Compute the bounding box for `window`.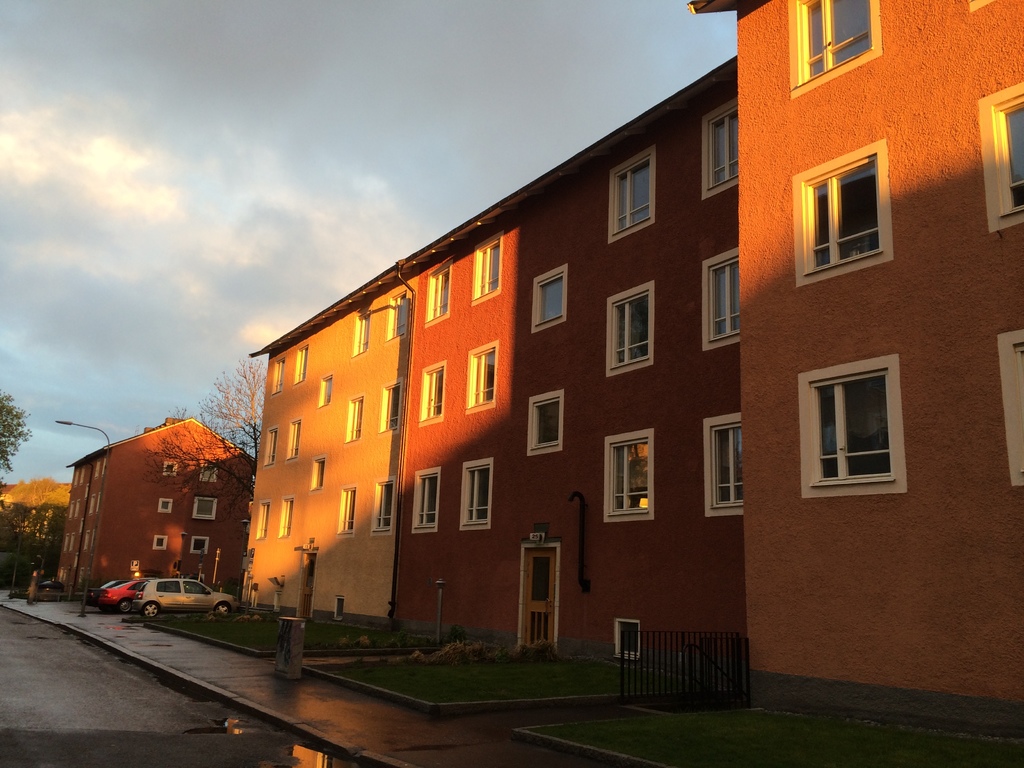
BBox(799, 339, 907, 509).
